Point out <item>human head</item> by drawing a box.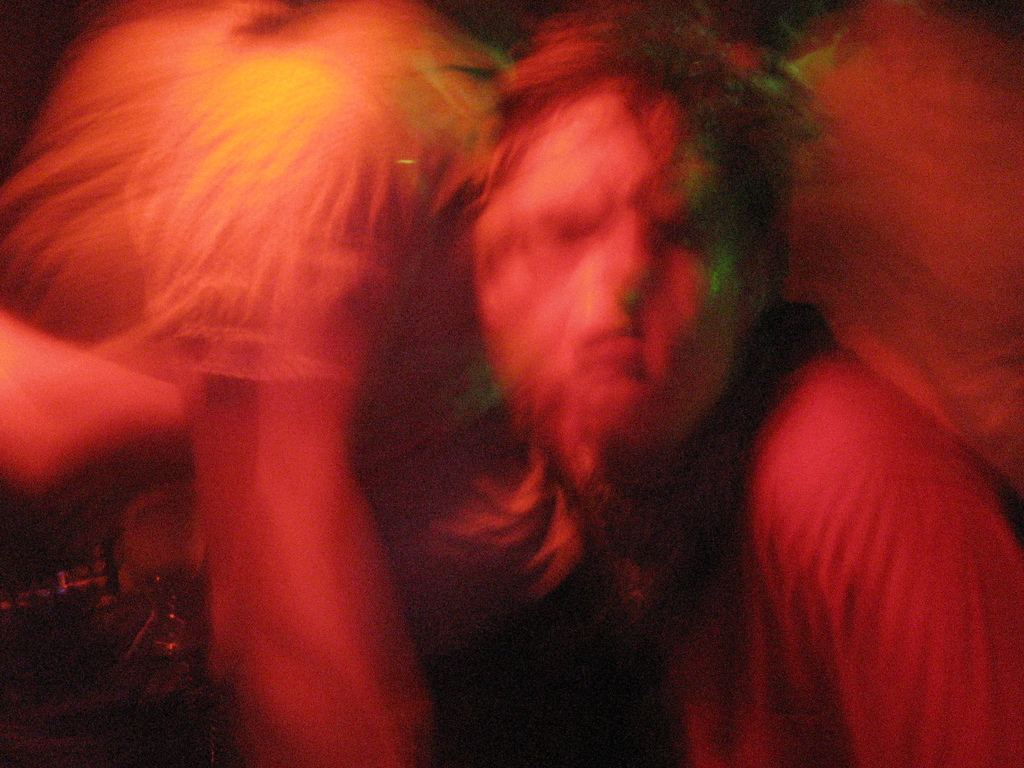
x1=436, y1=36, x2=808, y2=457.
